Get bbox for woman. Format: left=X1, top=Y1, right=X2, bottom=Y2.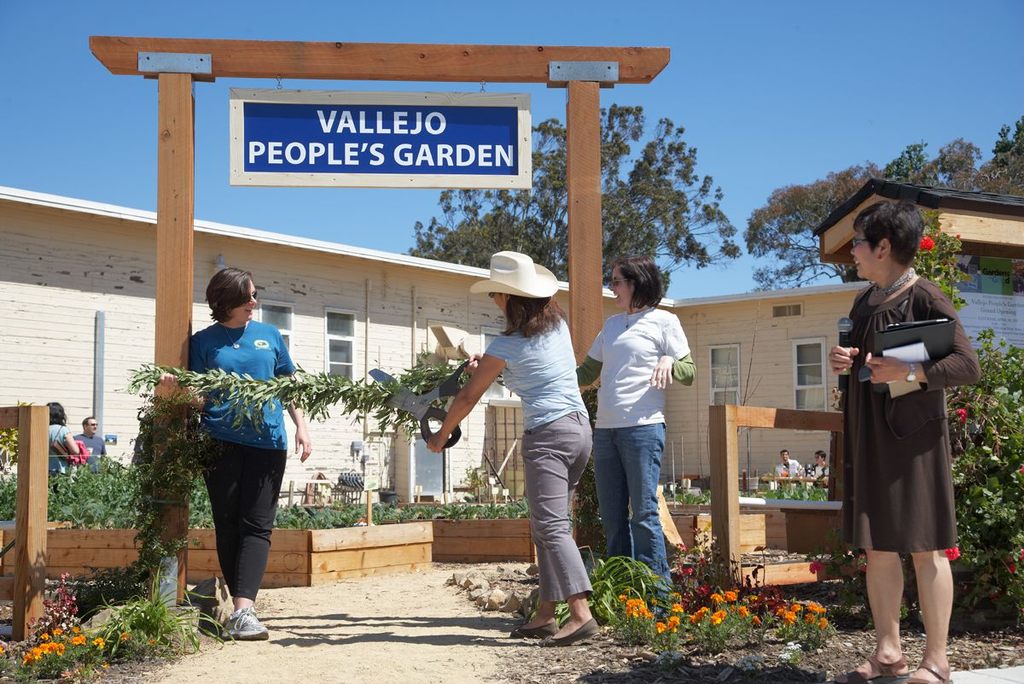
left=422, top=249, right=598, bottom=661.
